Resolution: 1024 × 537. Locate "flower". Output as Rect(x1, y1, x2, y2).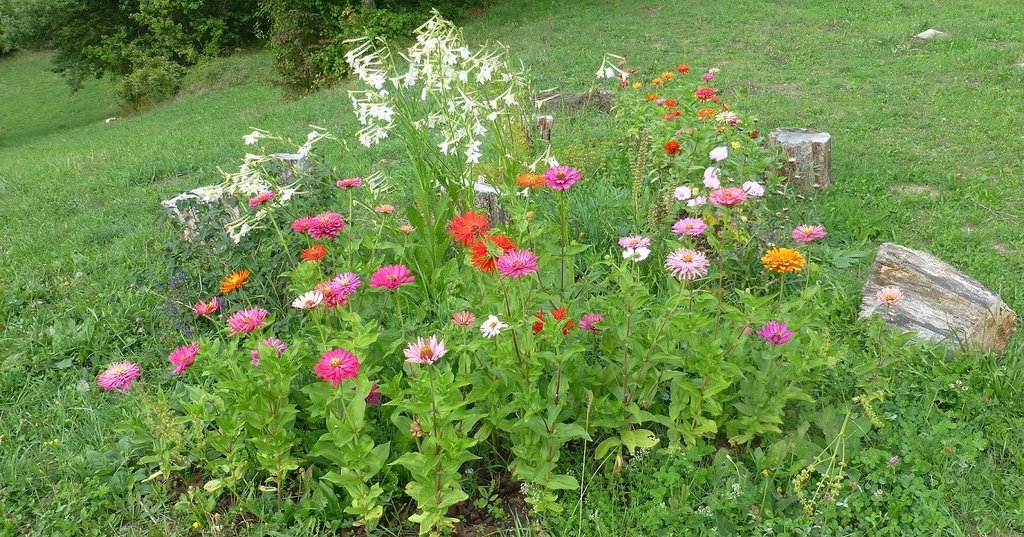
Rect(288, 290, 324, 309).
